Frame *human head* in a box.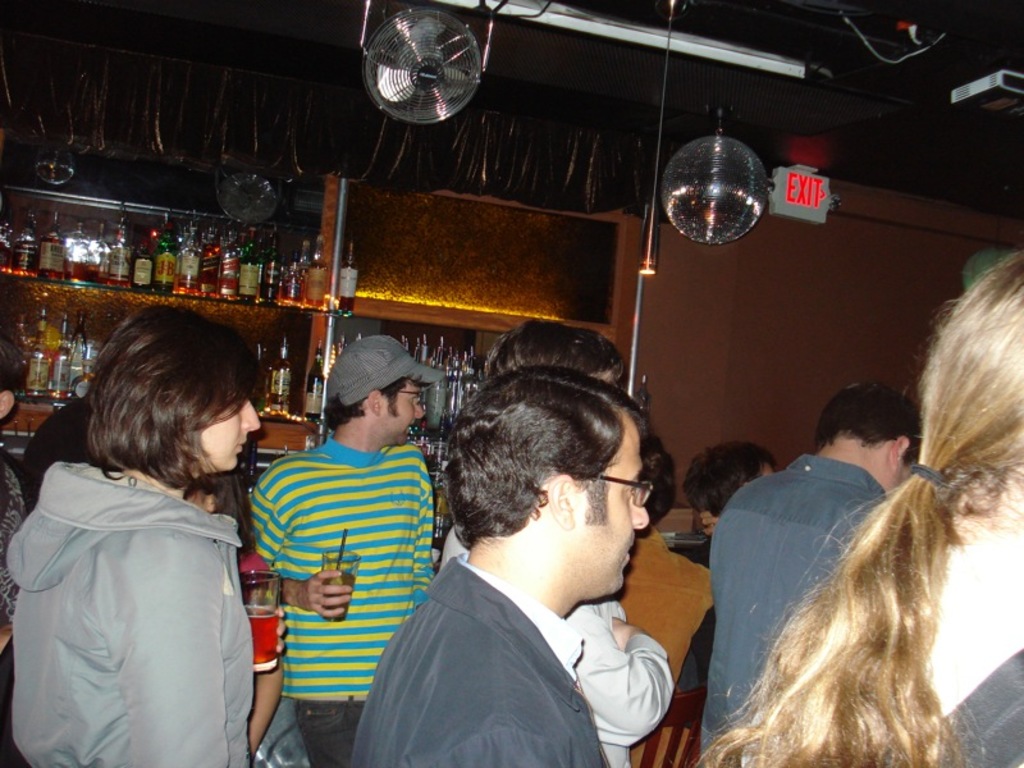
(924,250,1023,525).
